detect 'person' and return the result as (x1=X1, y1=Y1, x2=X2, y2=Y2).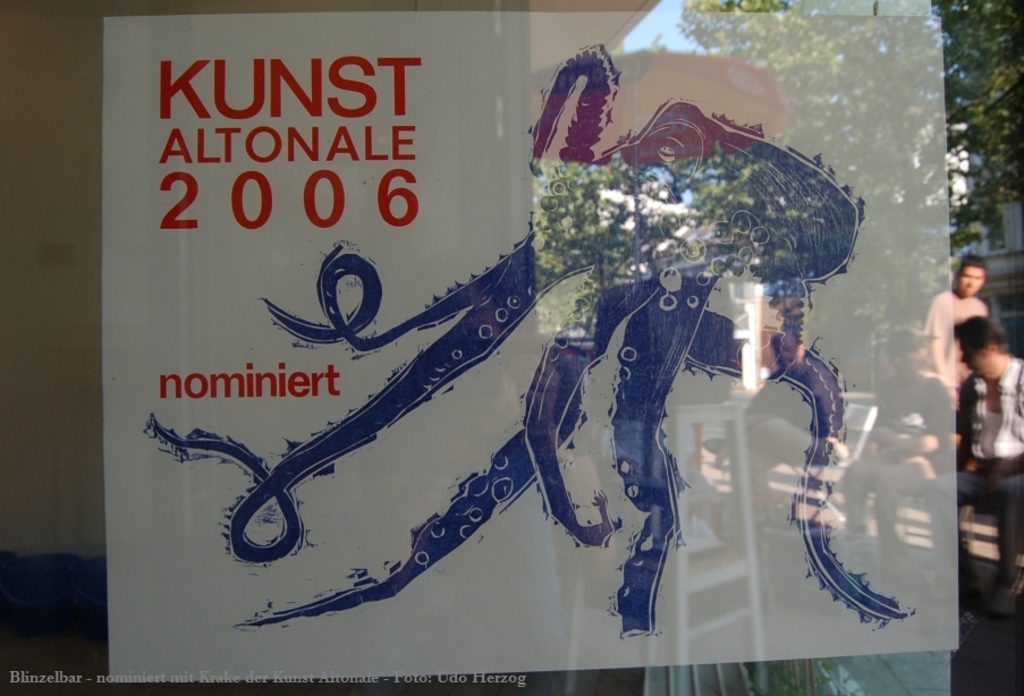
(x1=841, y1=323, x2=960, y2=574).
